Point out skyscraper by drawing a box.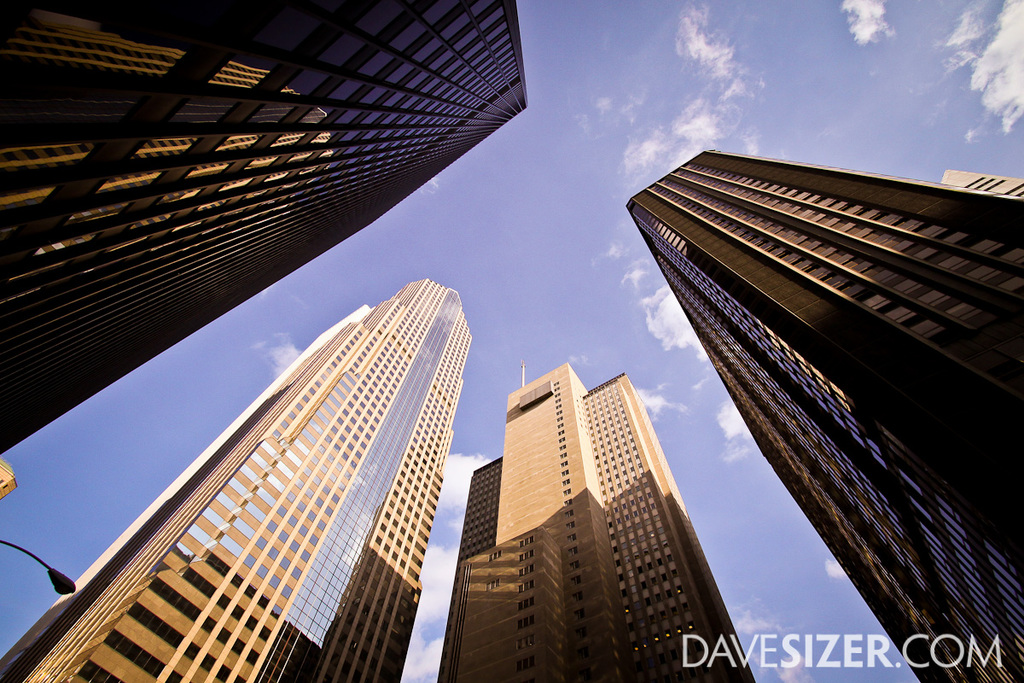
[20, 264, 528, 682].
